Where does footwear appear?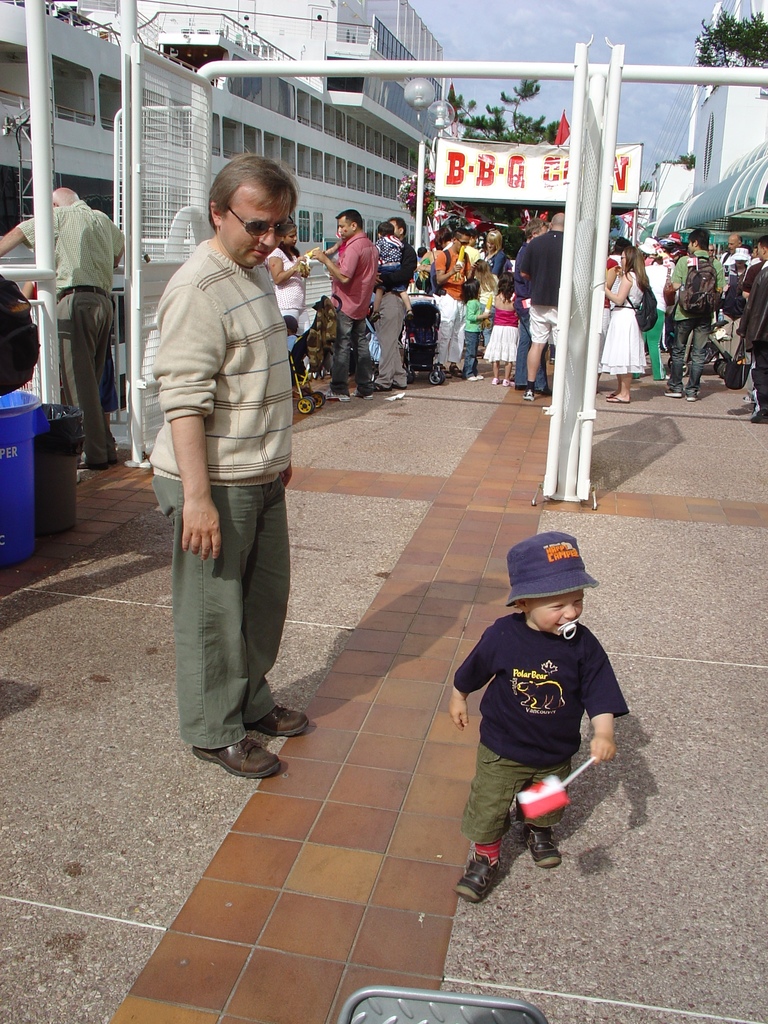
Appears at bbox(663, 388, 681, 399).
